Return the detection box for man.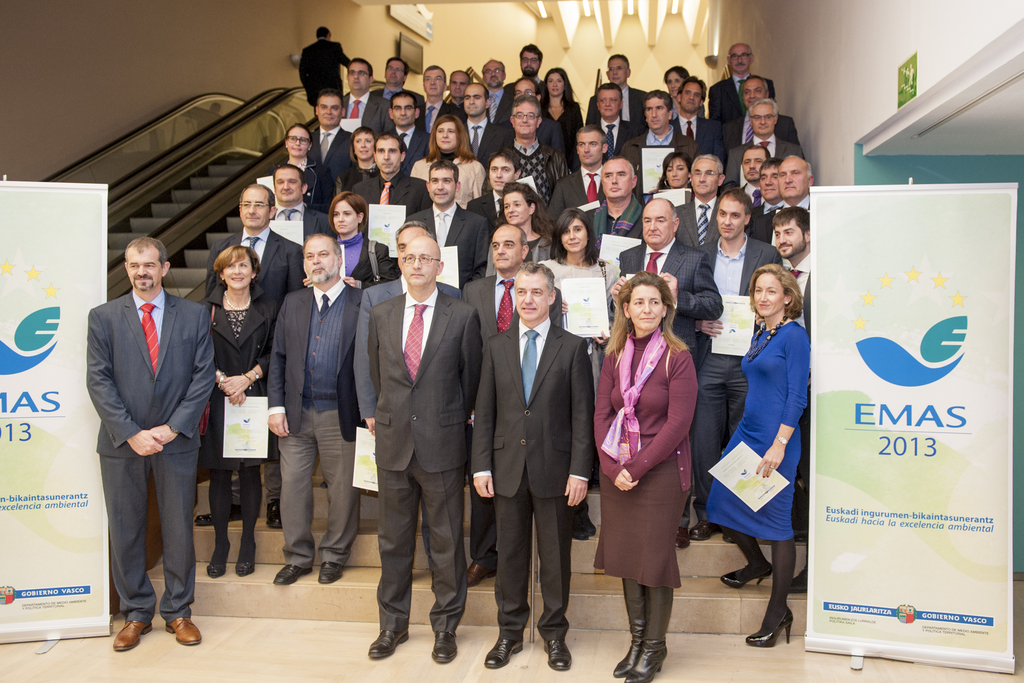
left=668, top=76, right=727, bottom=156.
